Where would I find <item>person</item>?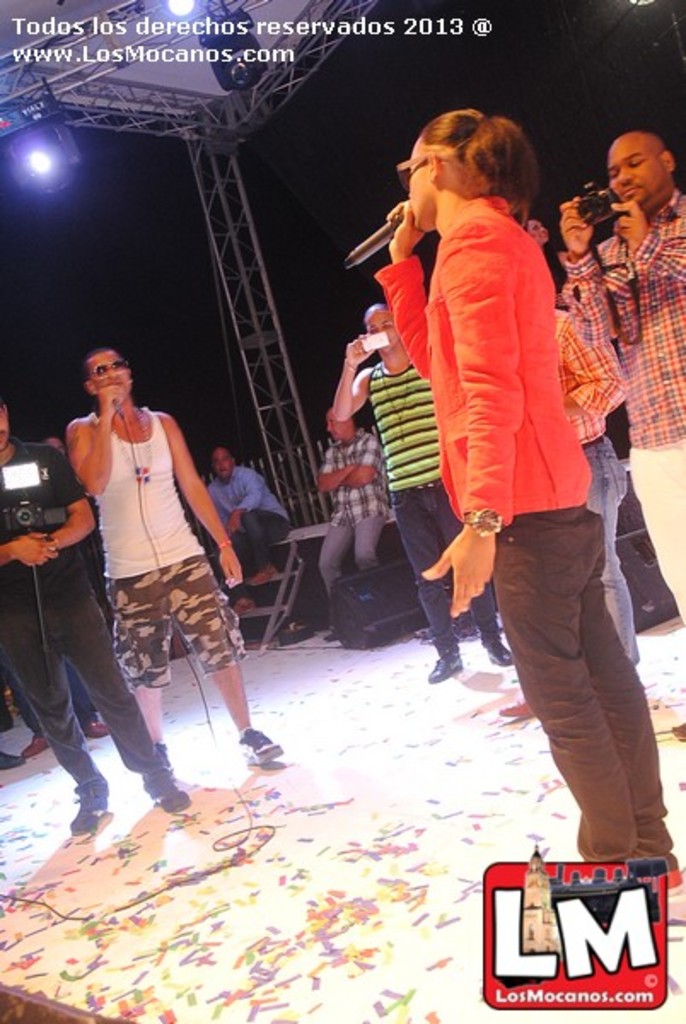
At (x1=348, y1=121, x2=625, y2=852).
